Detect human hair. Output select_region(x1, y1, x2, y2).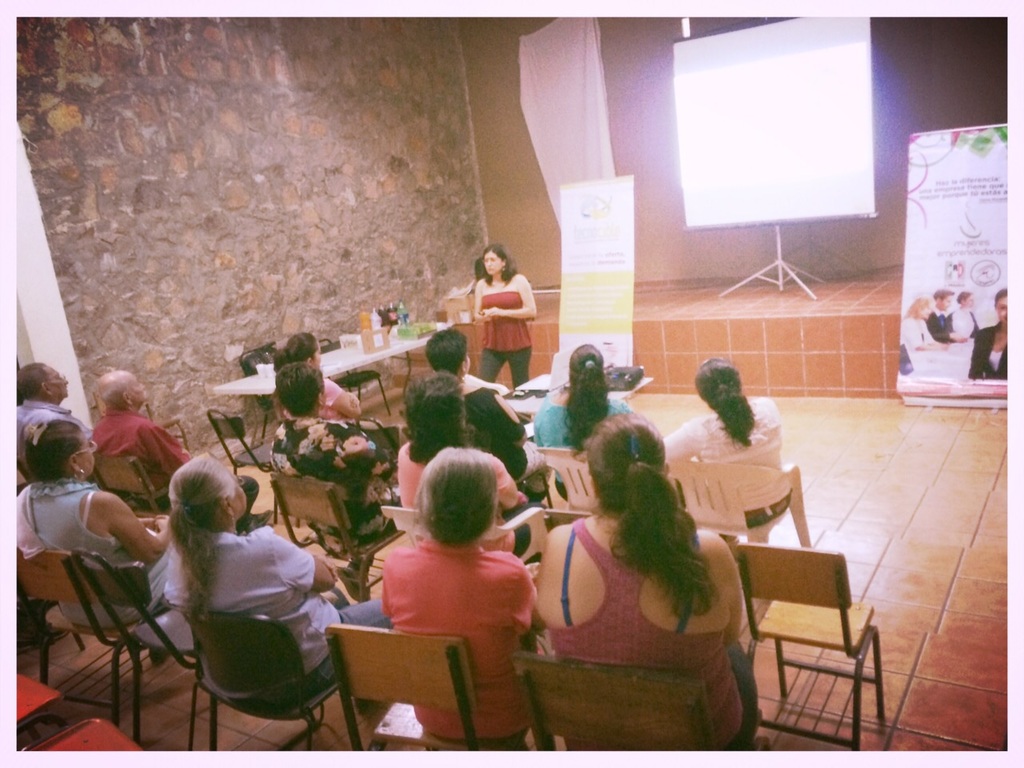
select_region(162, 448, 242, 618).
